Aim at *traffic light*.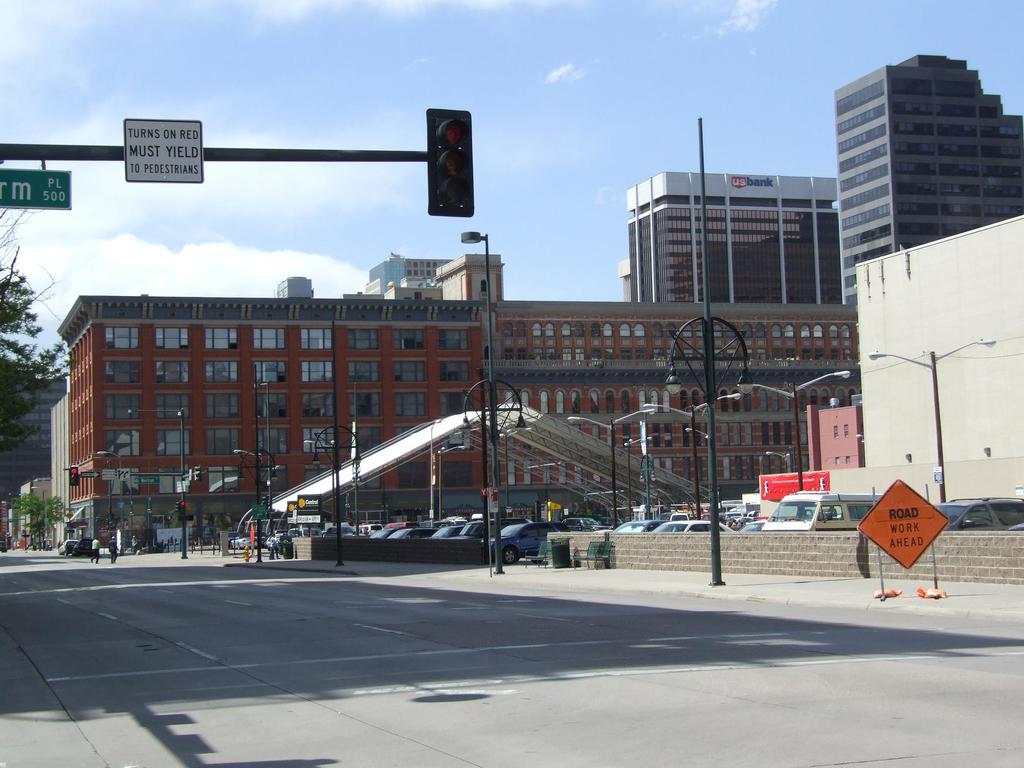
Aimed at [195, 465, 202, 483].
